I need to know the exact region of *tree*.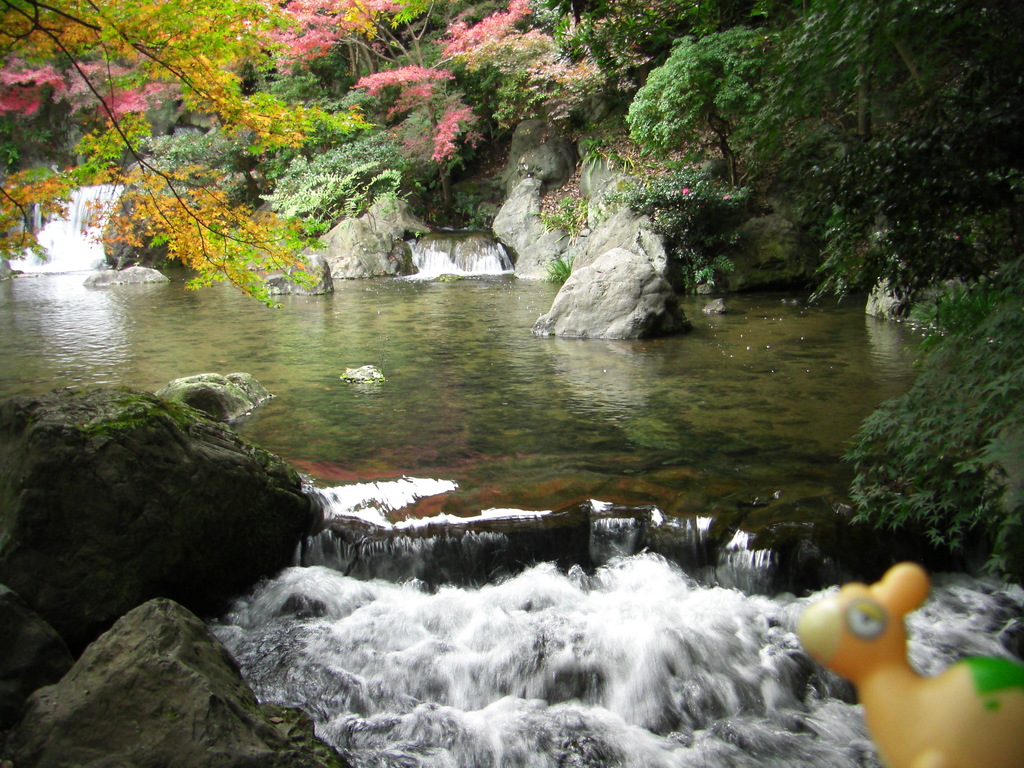
Region: <bbox>52, 100, 332, 298</bbox>.
